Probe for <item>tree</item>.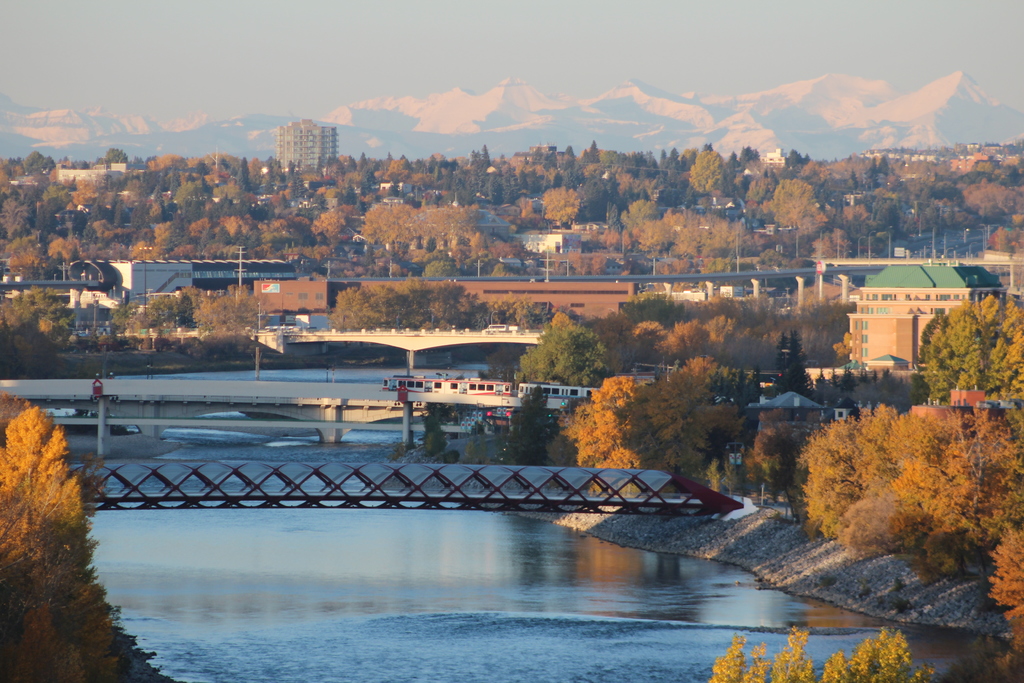
Probe result: box(397, 195, 456, 260).
